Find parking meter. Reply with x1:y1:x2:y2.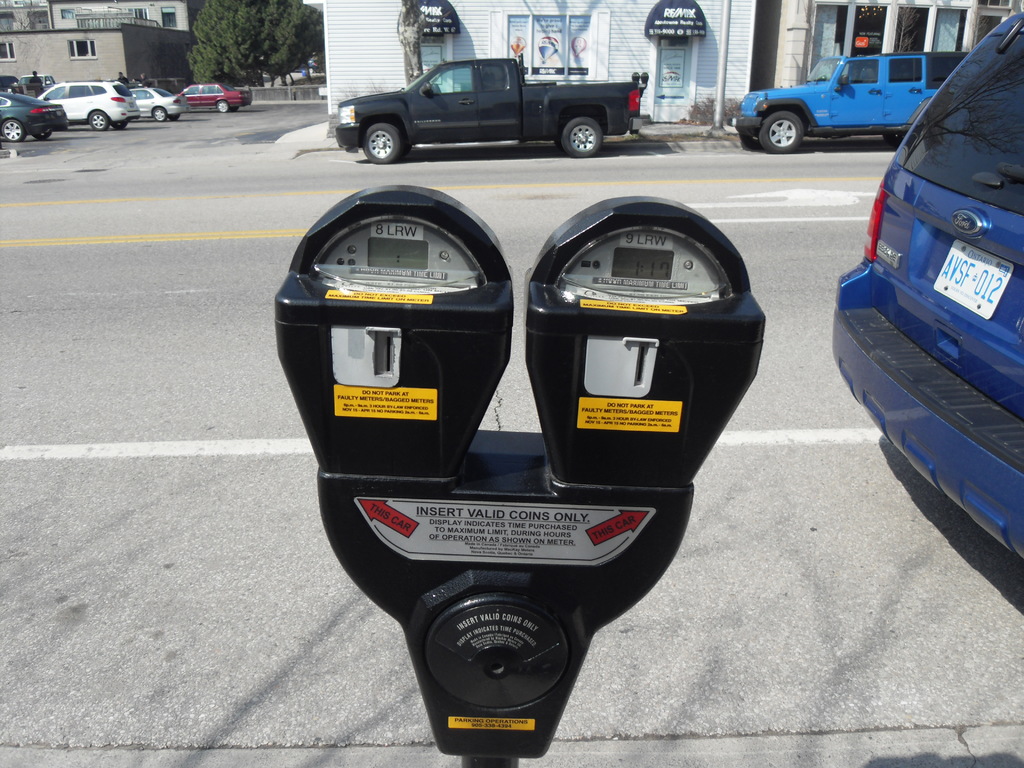
271:182:769:757.
